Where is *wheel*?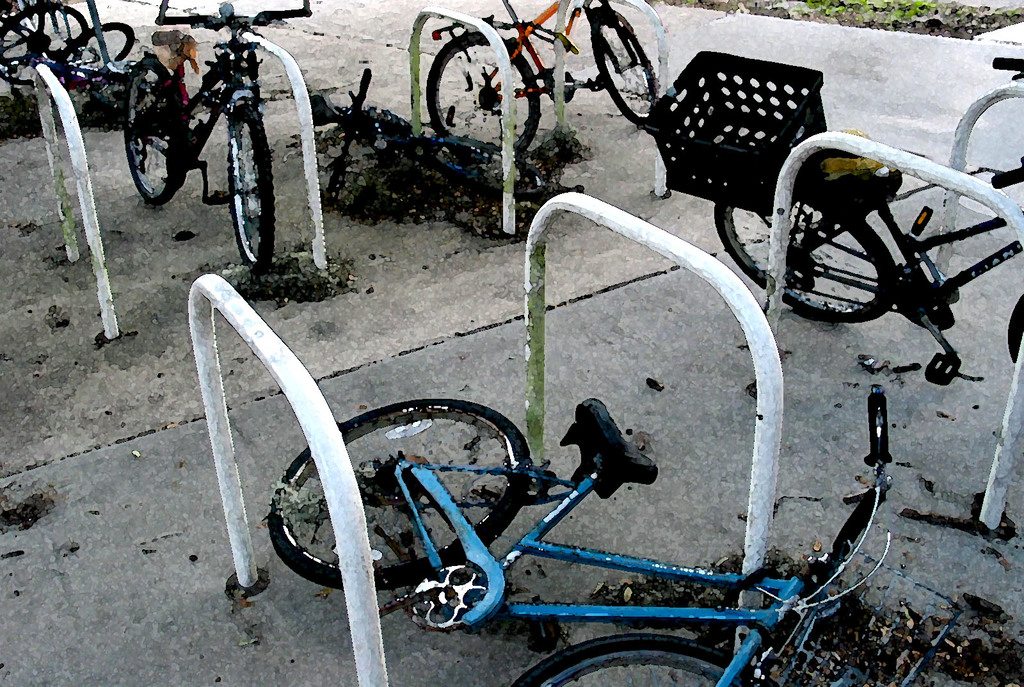
select_region(592, 10, 659, 125).
